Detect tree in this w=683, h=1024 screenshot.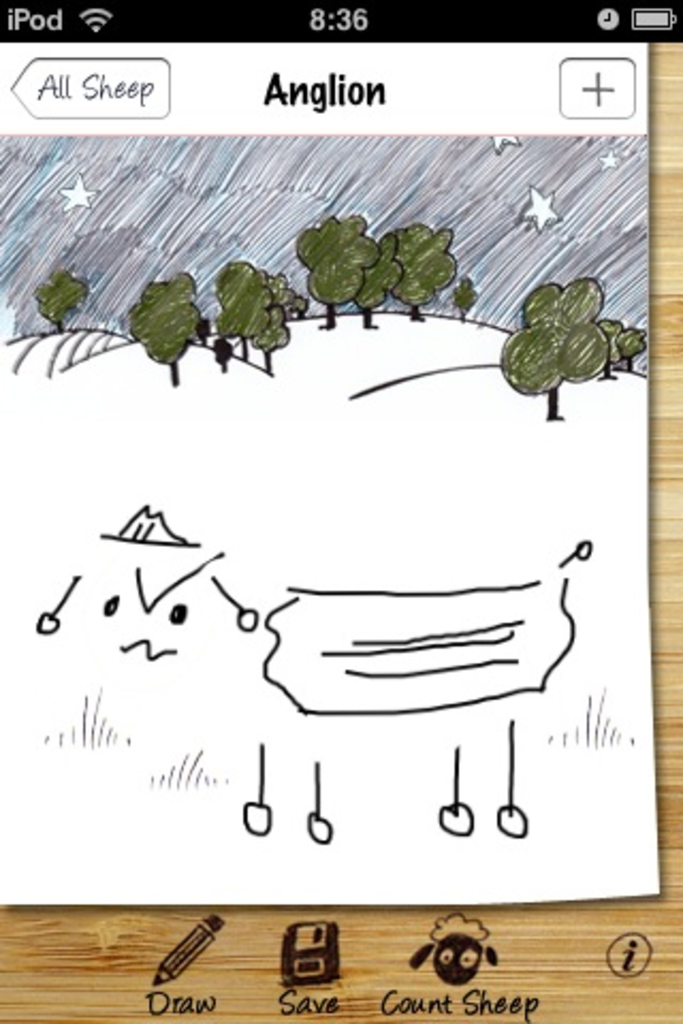
Detection: (36, 265, 90, 337).
